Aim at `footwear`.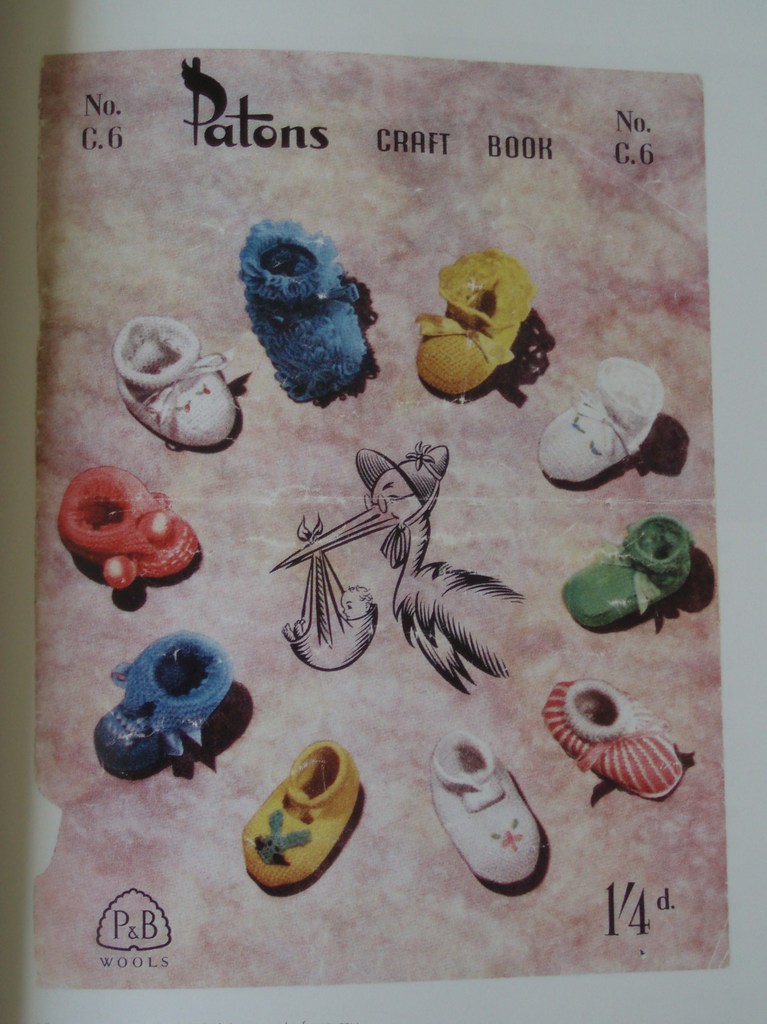
Aimed at <bbox>556, 515, 701, 630</bbox>.
